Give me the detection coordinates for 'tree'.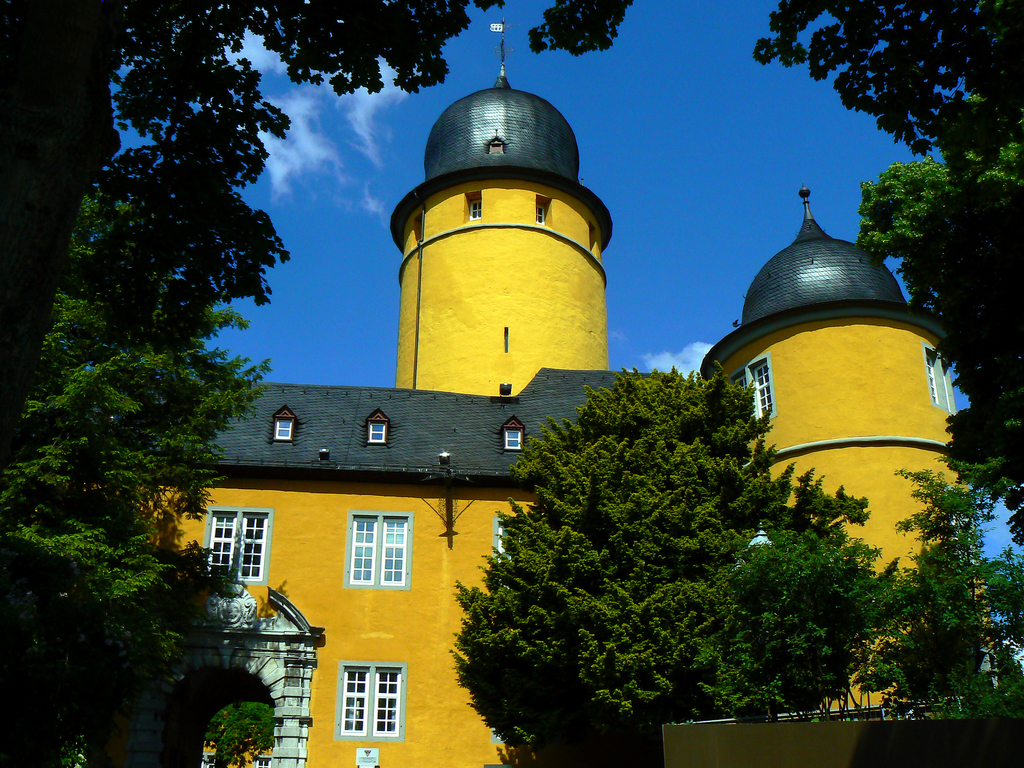
select_region(752, 0, 994, 157).
